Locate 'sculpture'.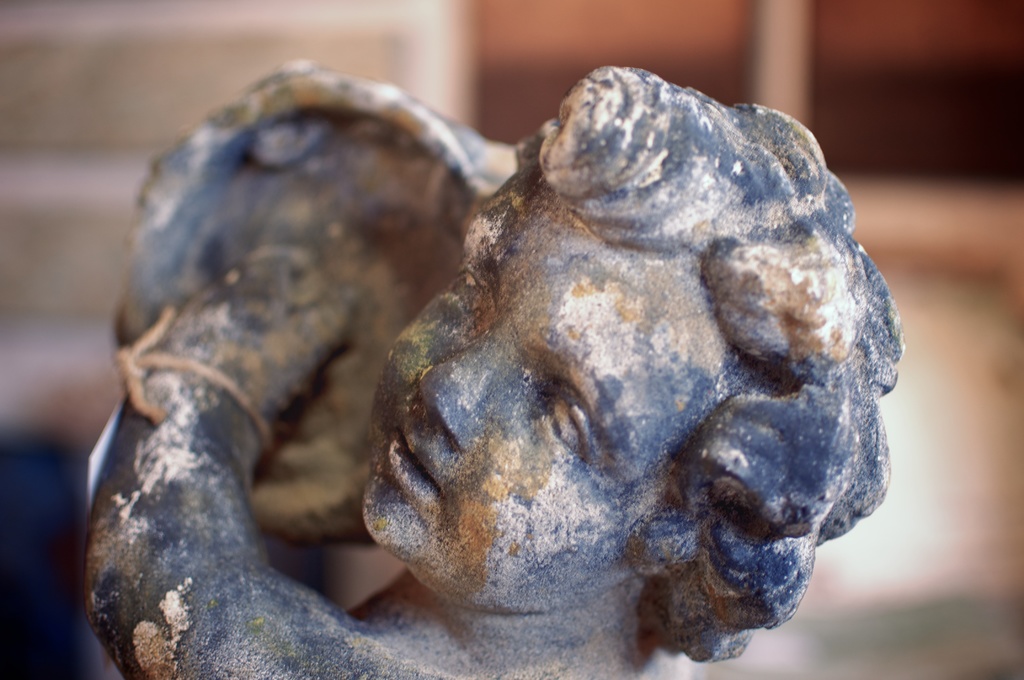
Bounding box: <box>117,76,916,661</box>.
